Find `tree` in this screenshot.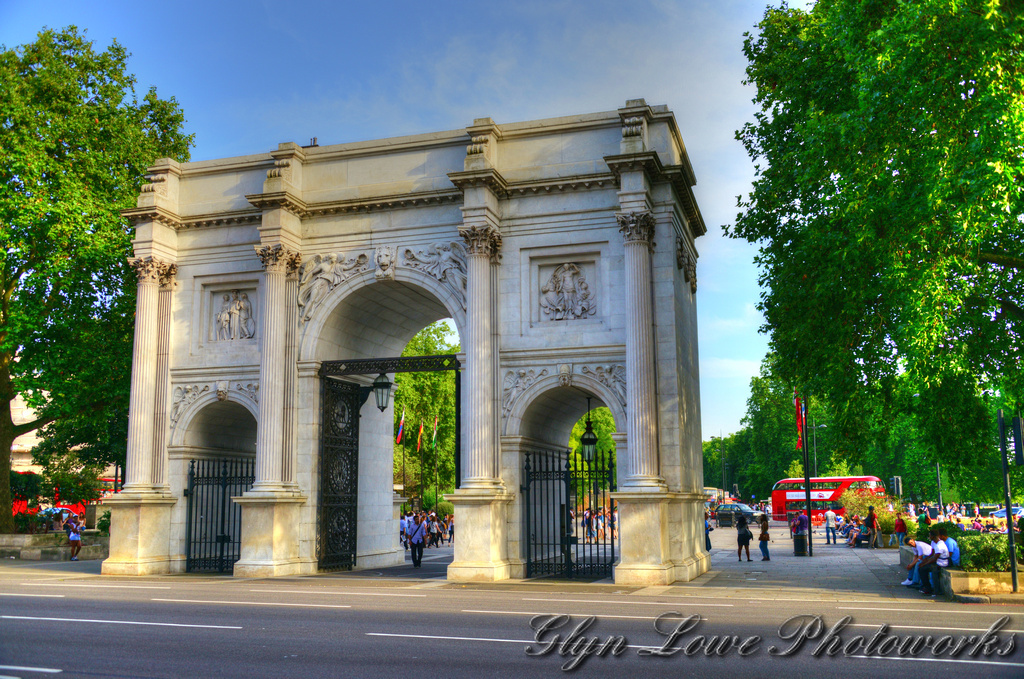
The bounding box for `tree` is 0:27:195:536.
